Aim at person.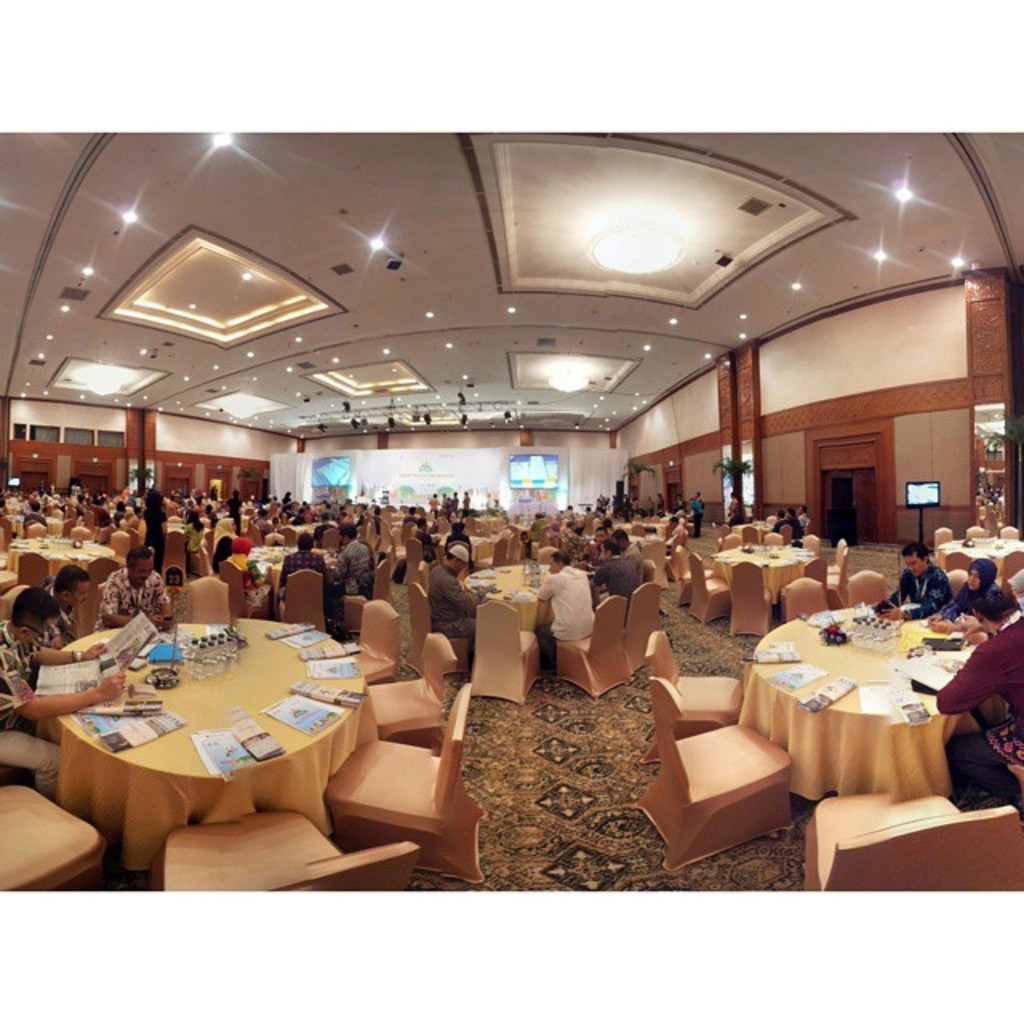
Aimed at (left=592, top=542, right=634, bottom=589).
